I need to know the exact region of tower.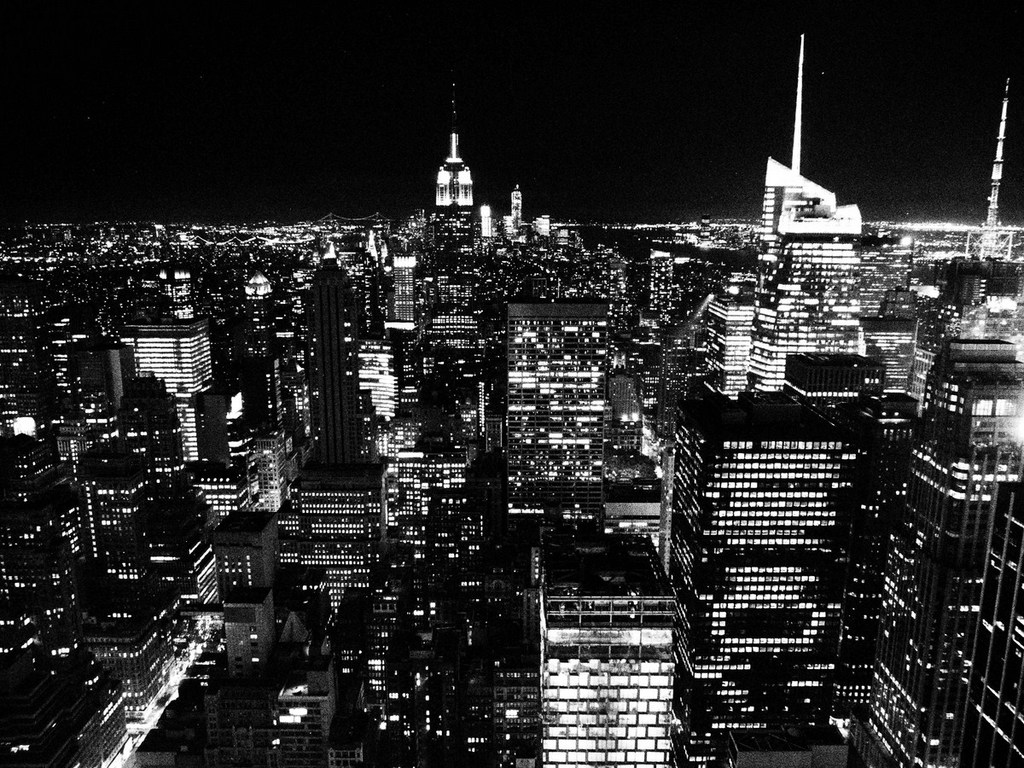
Region: detection(505, 305, 606, 539).
